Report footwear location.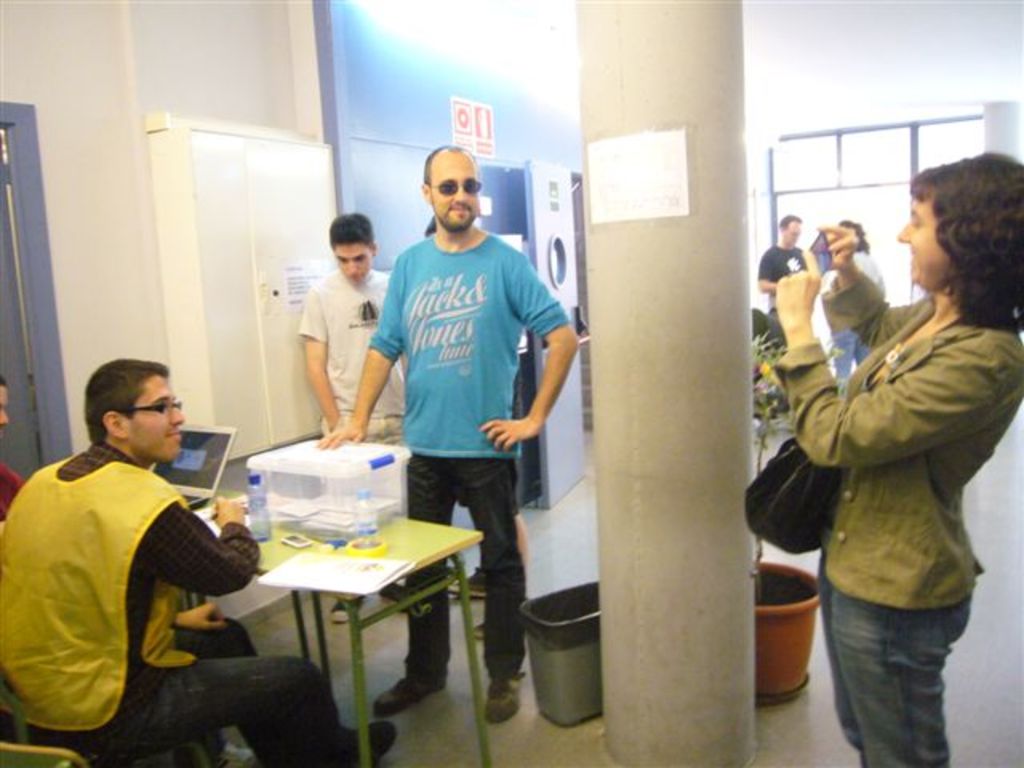
Report: crop(326, 592, 355, 626).
